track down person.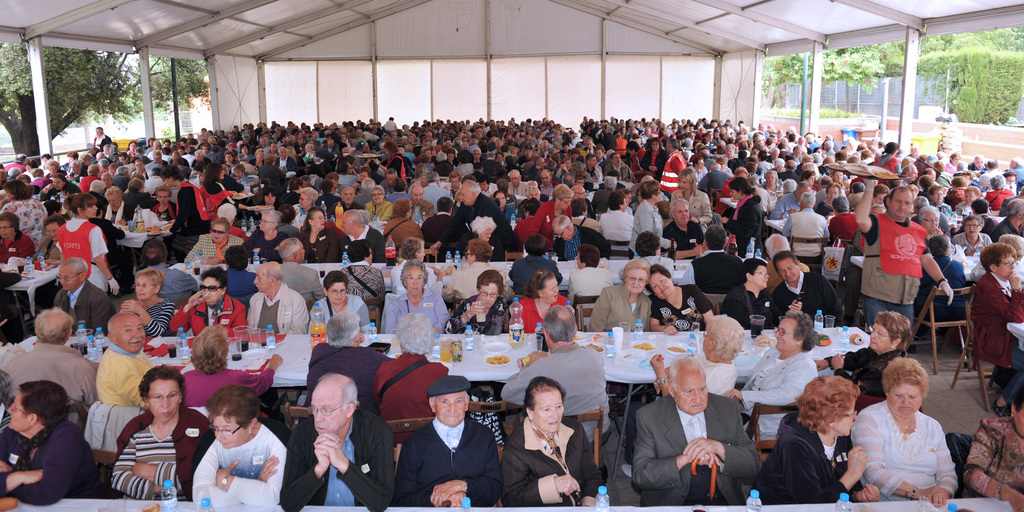
Tracked to x1=817, y1=309, x2=911, y2=399.
